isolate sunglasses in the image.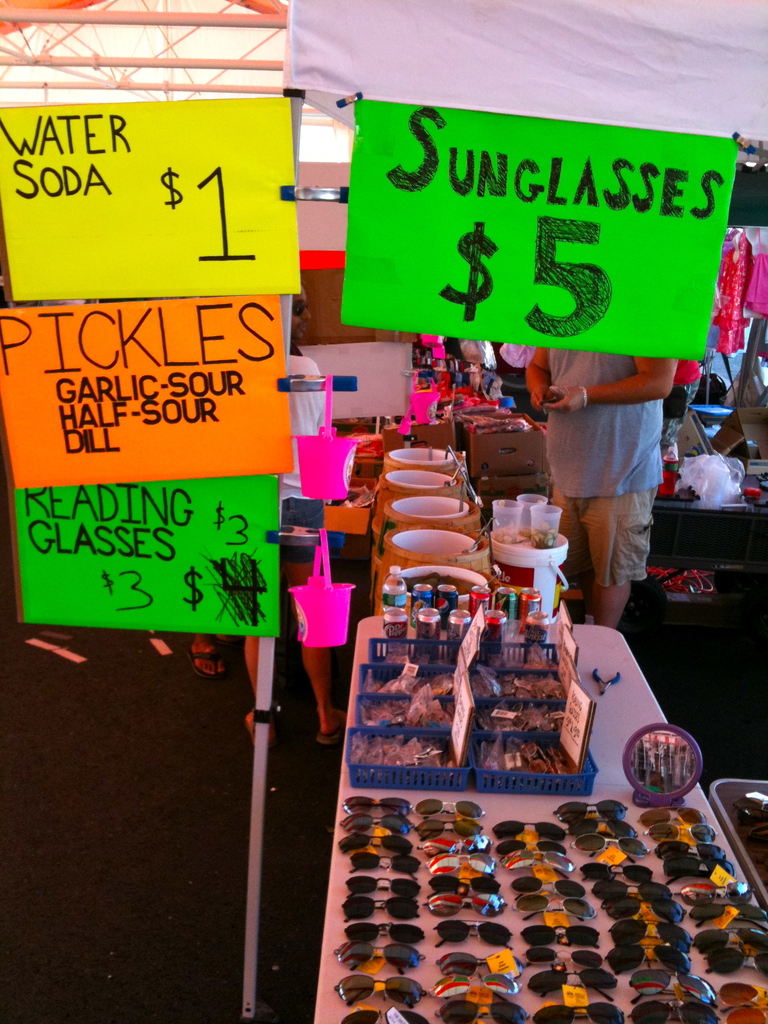
Isolated region: 607, 916, 692, 947.
